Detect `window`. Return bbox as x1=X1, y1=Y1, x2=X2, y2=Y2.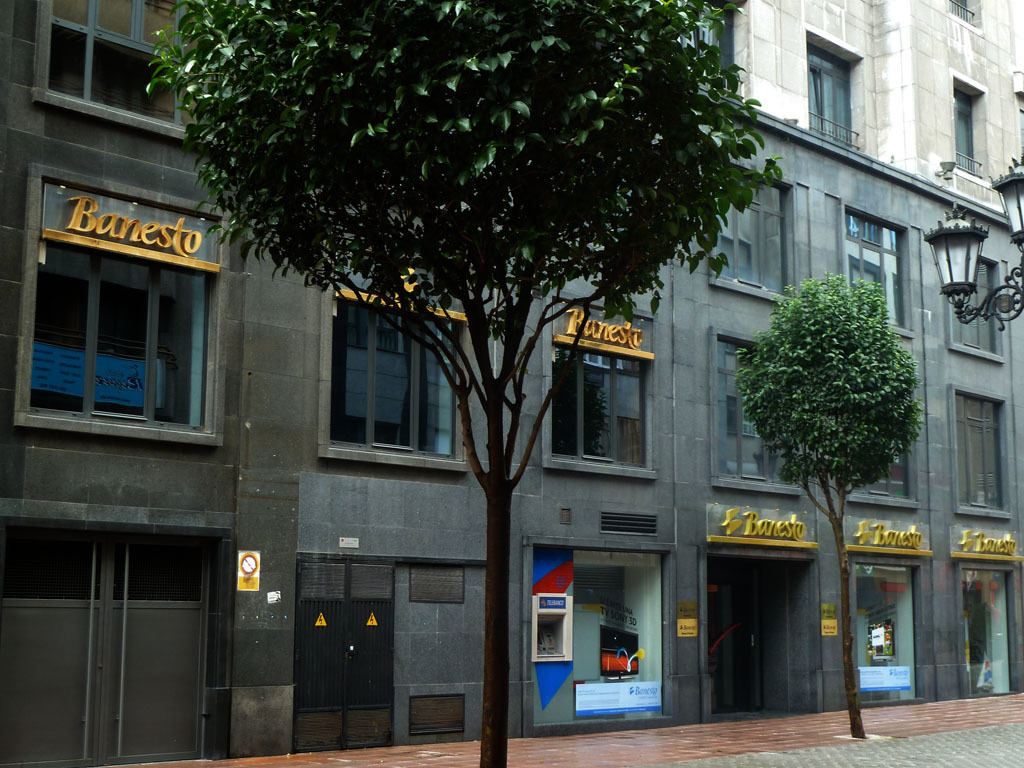
x1=542, y1=292, x2=662, y2=481.
